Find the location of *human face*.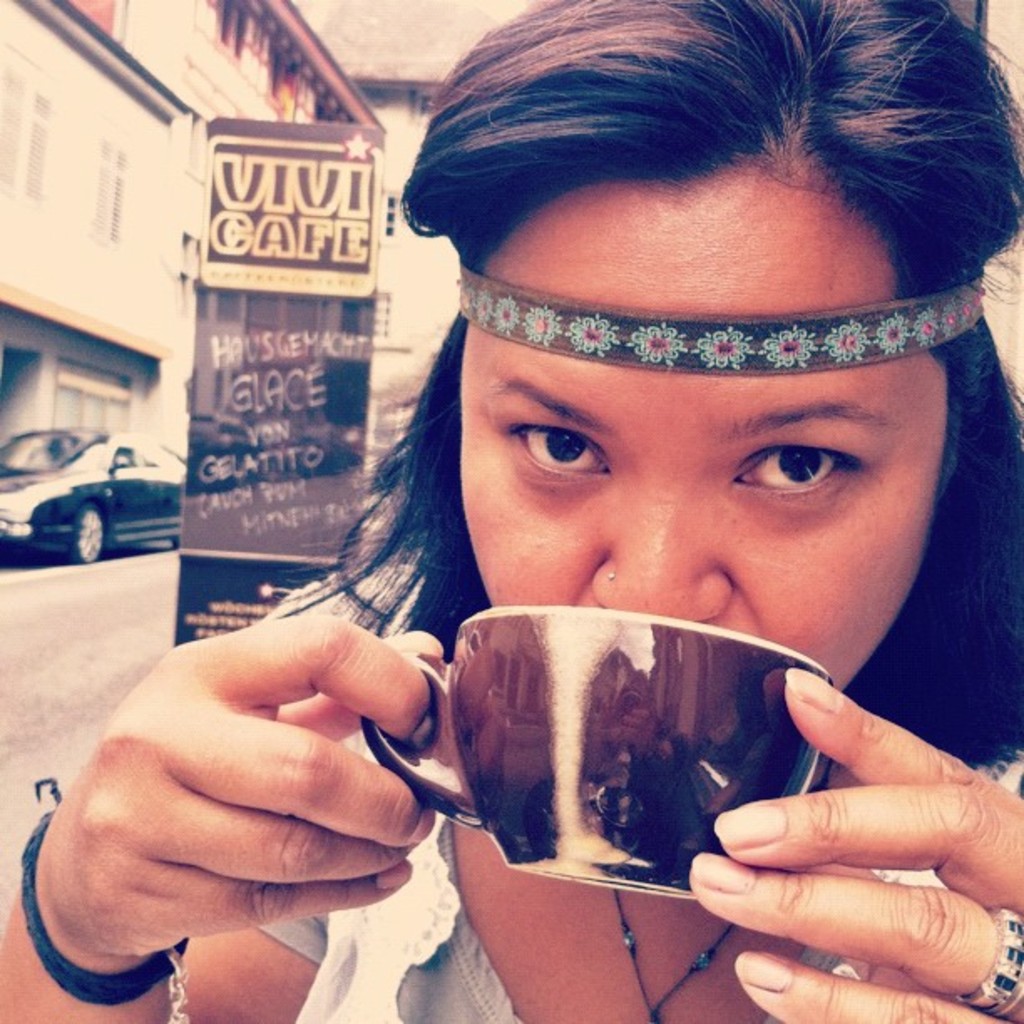
Location: detection(450, 169, 954, 688).
